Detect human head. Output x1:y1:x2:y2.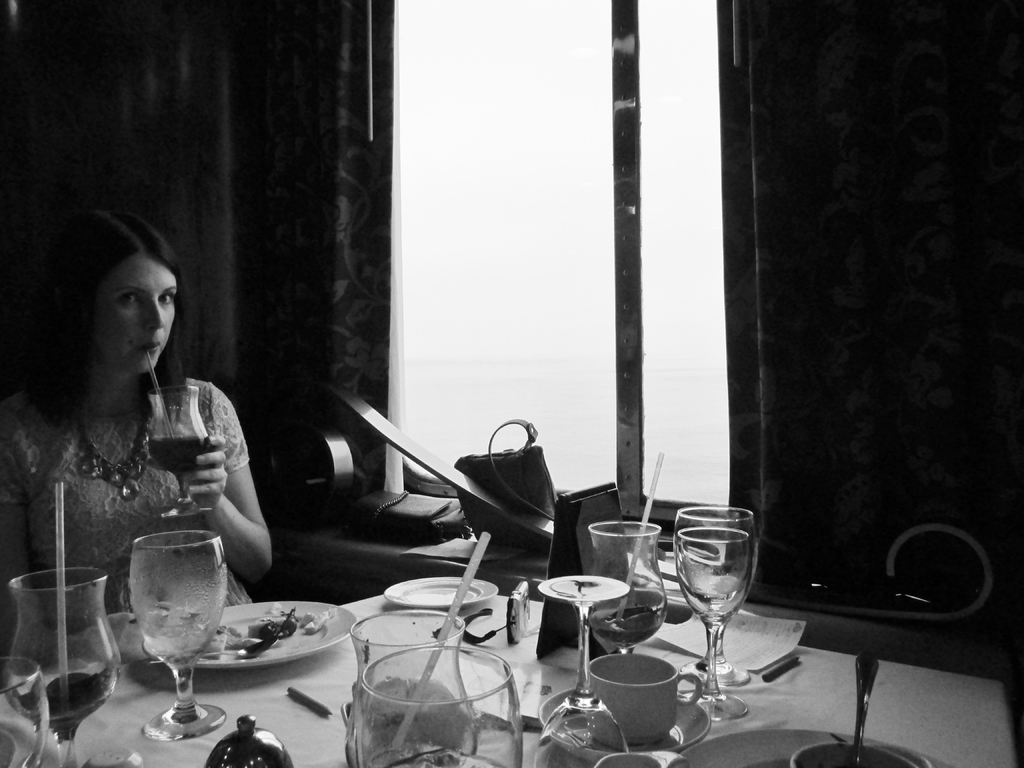
52:219:180:378.
